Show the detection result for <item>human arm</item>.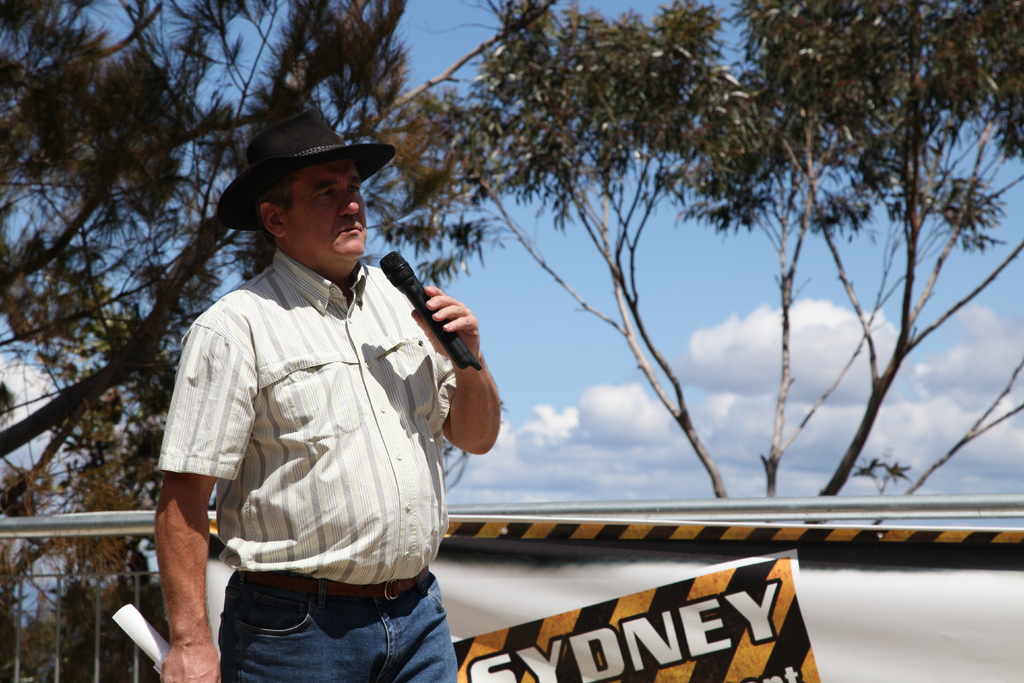
[404, 292, 499, 513].
